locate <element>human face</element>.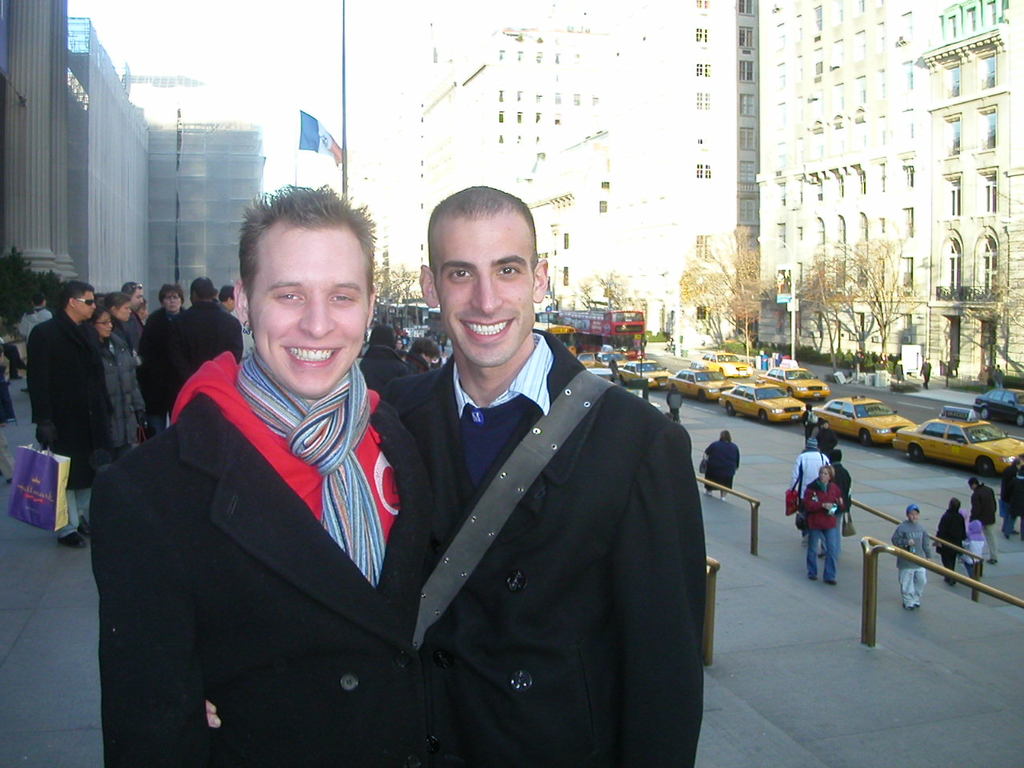
Bounding box: pyautogui.locateOnScreen(166, 295, 181, 318).
